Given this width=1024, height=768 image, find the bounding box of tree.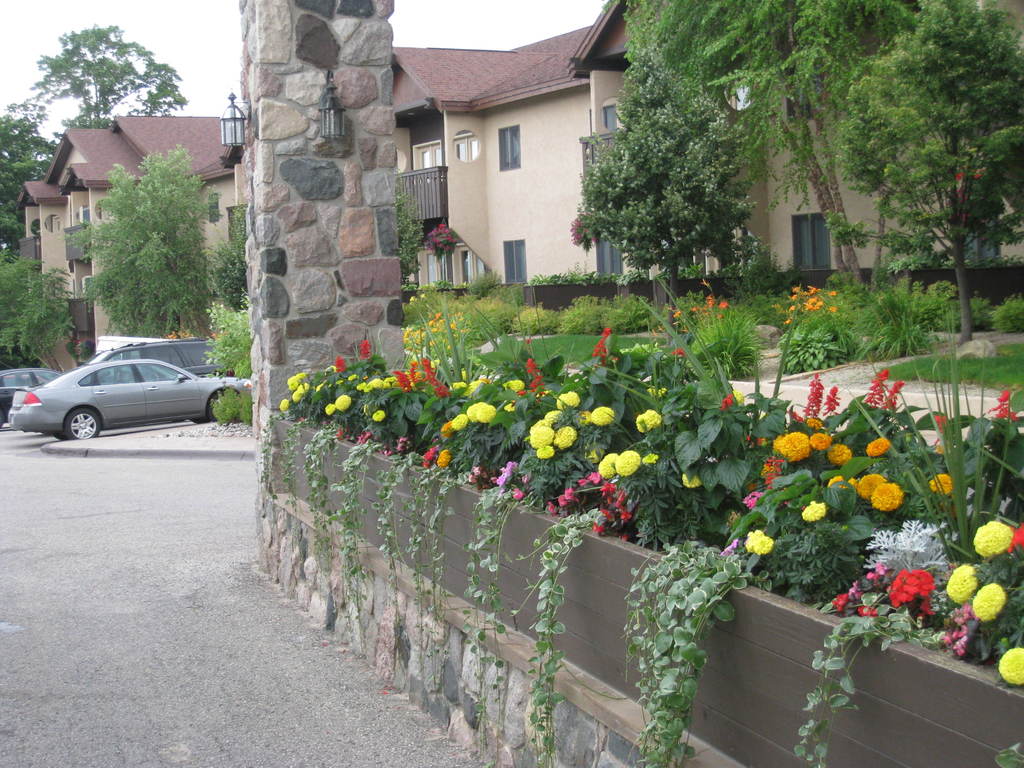
<box>80,141,224,344</box>.
